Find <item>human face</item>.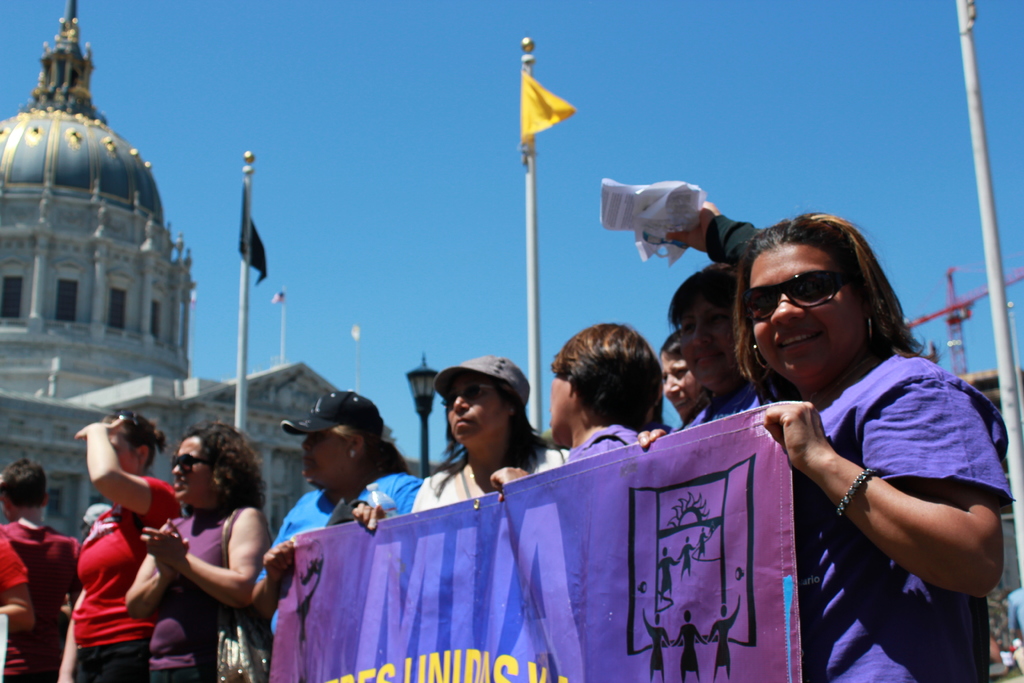
<region>750, 240, 856, 378</region>.
